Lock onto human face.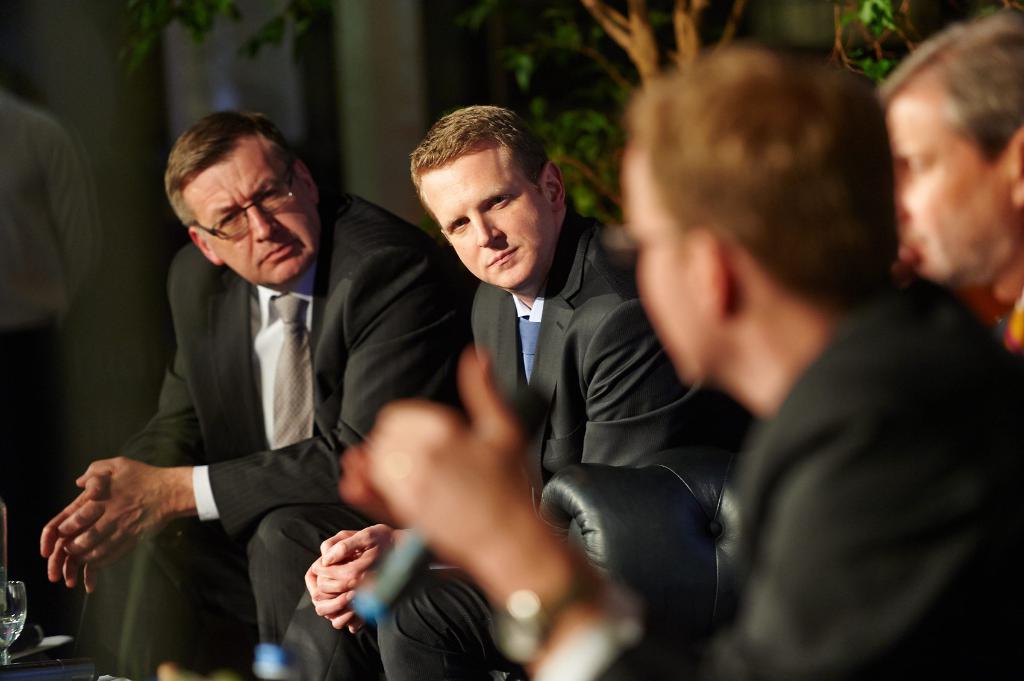
Locked: [x1=184, y1=128, x2=318, y2=292].
